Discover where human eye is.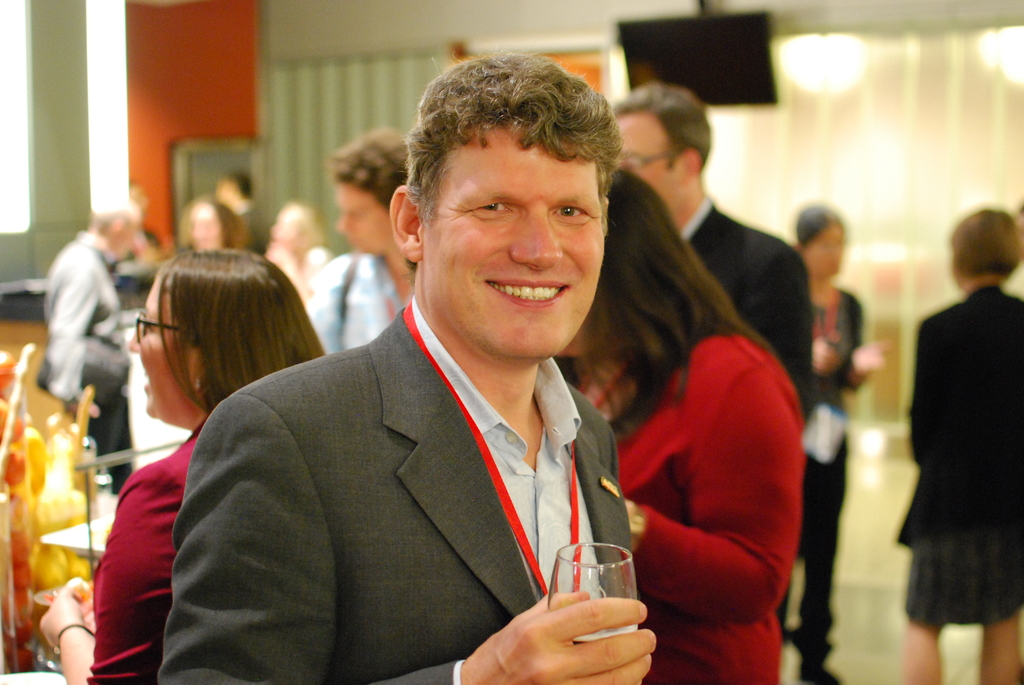
Discovered at [x1=465, y1=196, x2=520, y2=225].
